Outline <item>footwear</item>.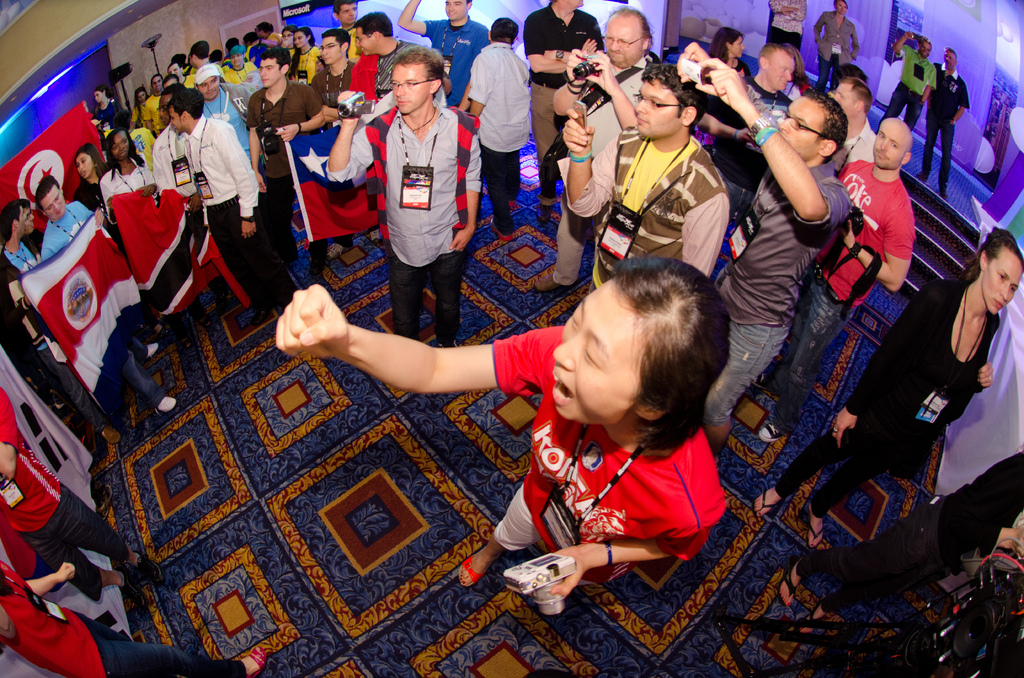
Outline: rect(751, 486, 778, 521).
